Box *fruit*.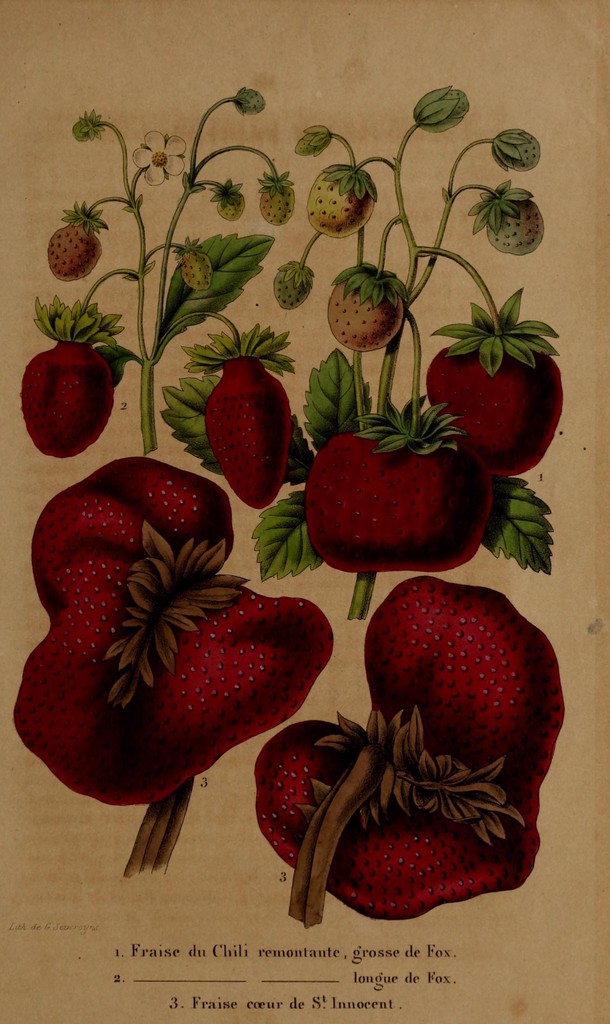
bbox=(323, 273, 413, 356).
